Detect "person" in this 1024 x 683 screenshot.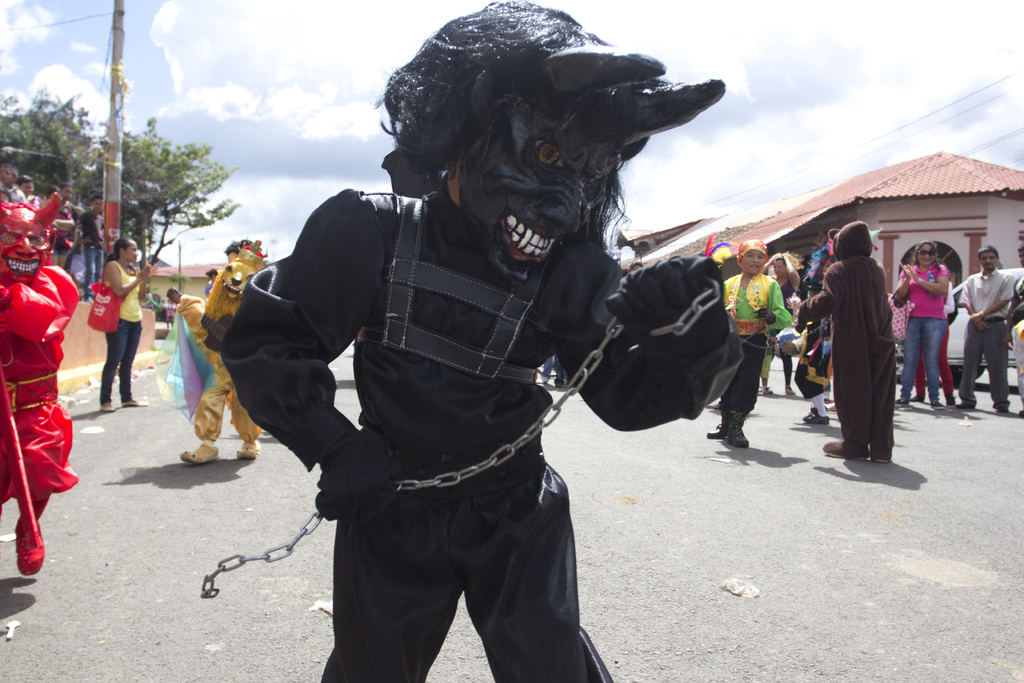
Detection: l=796, t=222, r=894, b=464.
